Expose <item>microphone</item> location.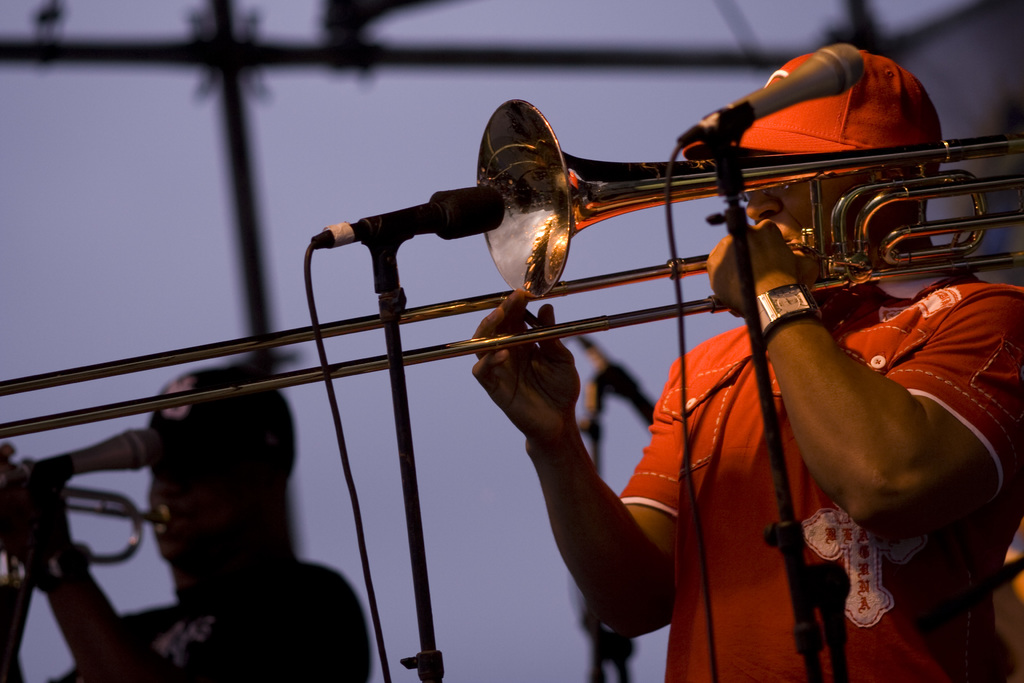
Exposed at (x1=273, y1=186, x2=505, y2=253).
